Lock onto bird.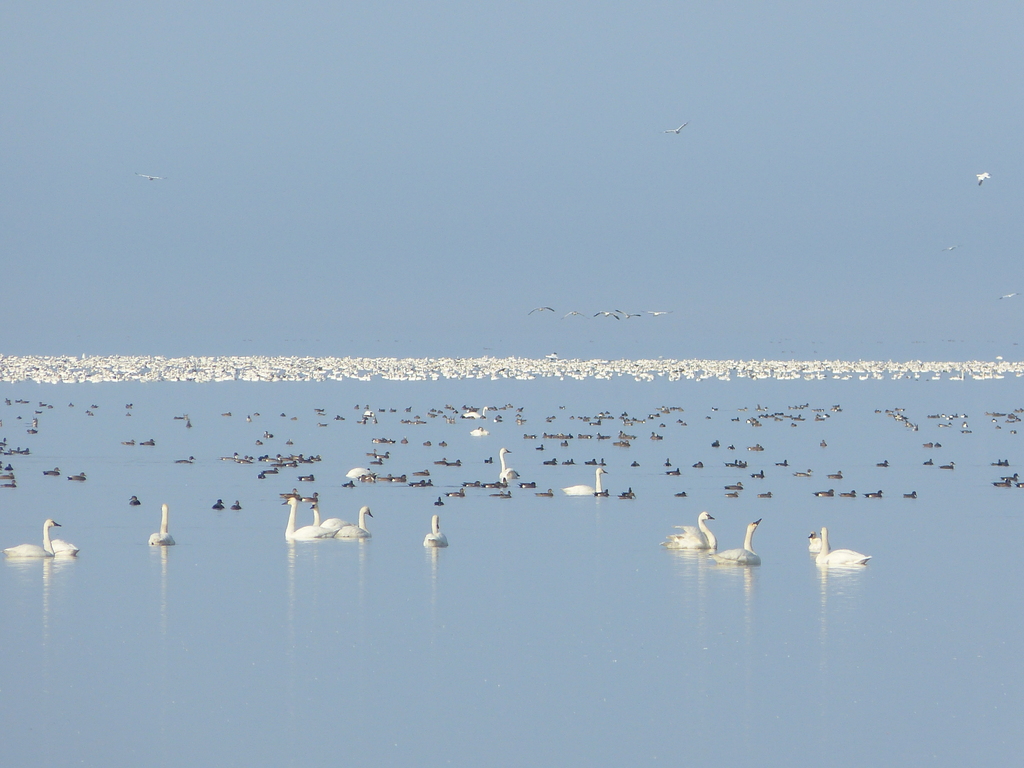
Locked: [279,411,286,420].
